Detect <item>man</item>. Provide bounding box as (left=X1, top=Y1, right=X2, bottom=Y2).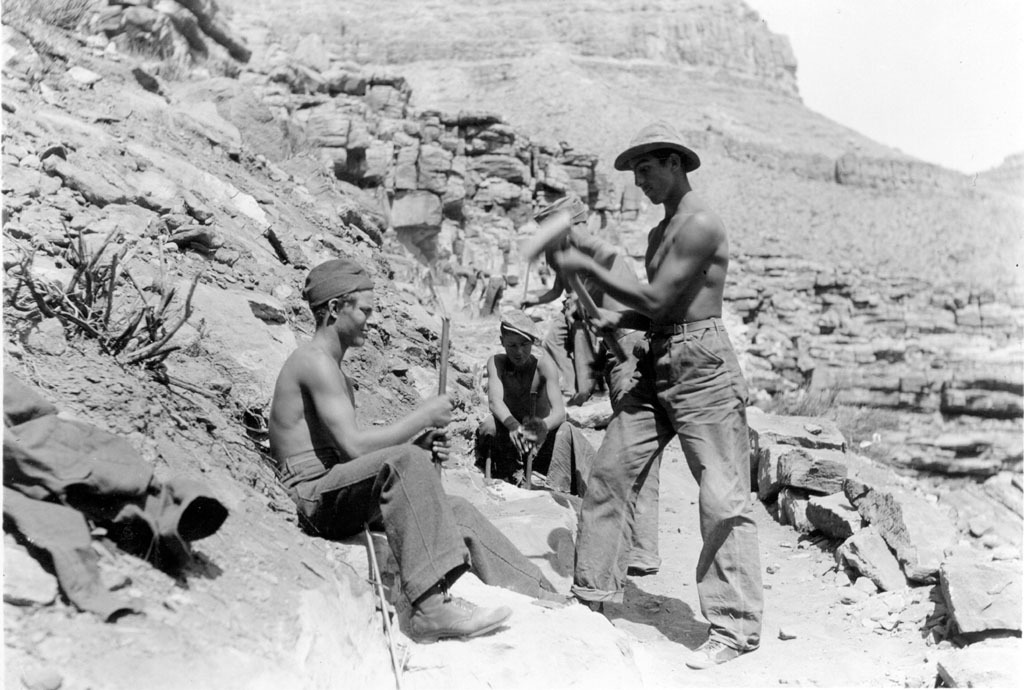
(left=573, top=124, right=770, bottom=653).
